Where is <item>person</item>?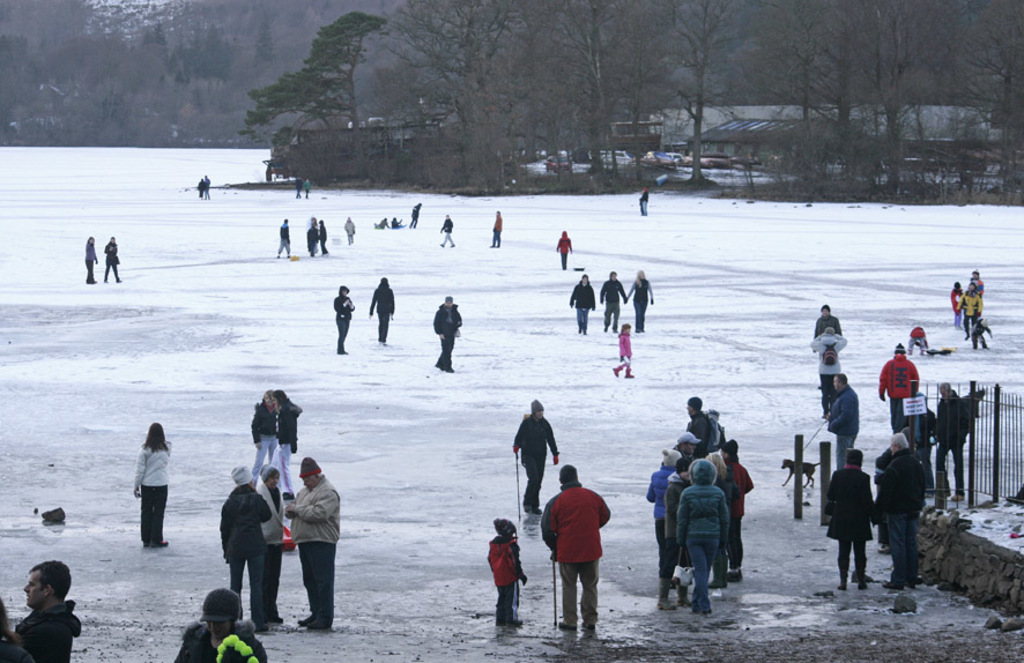
[808,327,849,392].
